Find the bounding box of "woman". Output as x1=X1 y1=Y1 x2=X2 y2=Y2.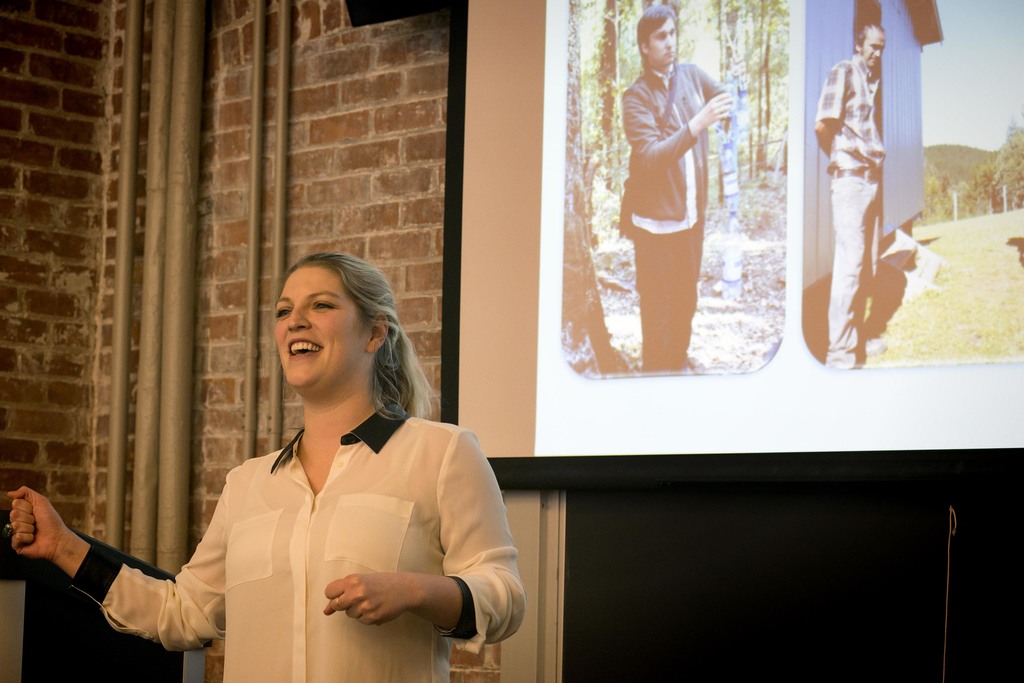
x1=56 y1=241 x2=548 y2=668.
